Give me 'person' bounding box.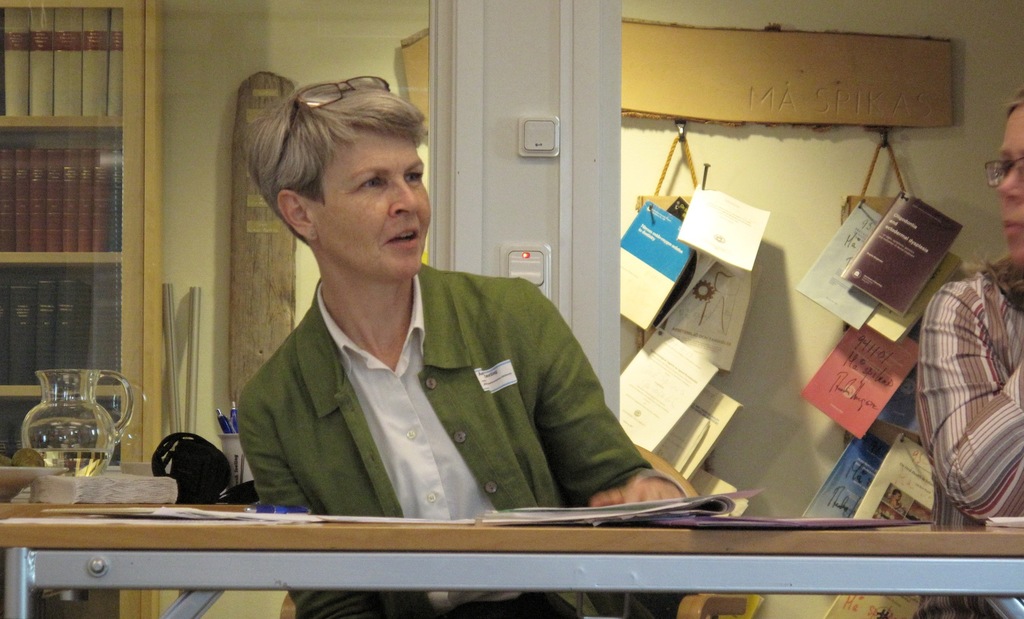
(238, 85, 698, 618).
